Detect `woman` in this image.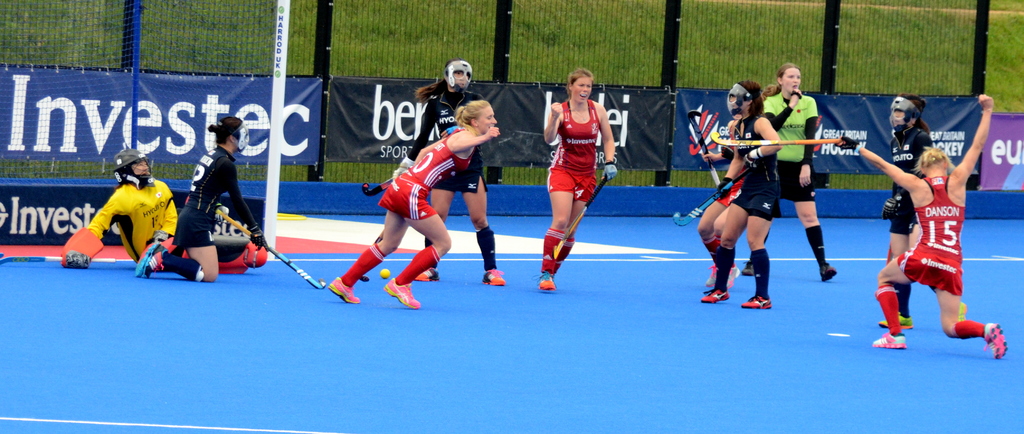
Detection: Rect(326, 102, 500, 309).
